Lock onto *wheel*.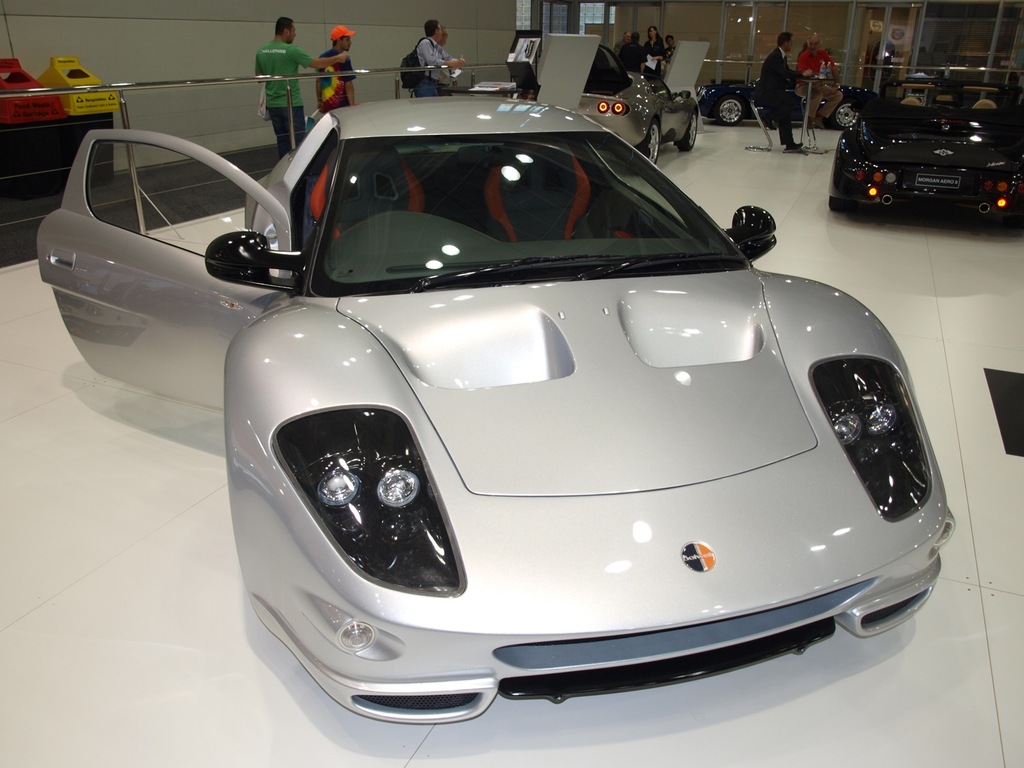
Locked: <region>637, 125, 663, 165</region>.
